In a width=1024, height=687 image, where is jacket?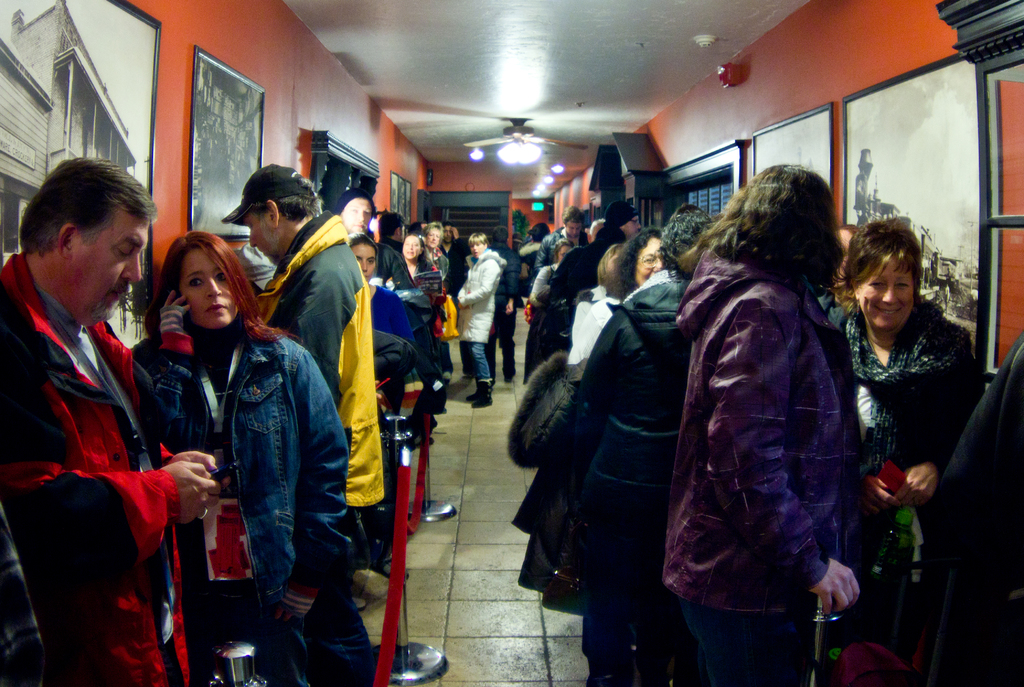
[left=567, top=274, right=700, bottom=579].
